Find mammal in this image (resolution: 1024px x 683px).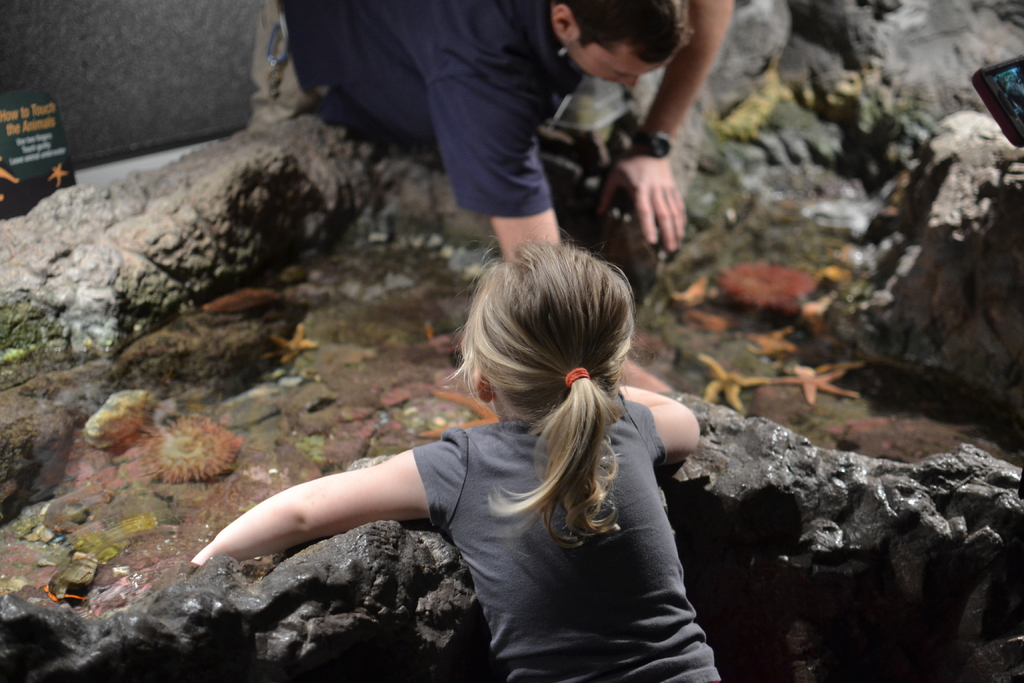
(266, 0, 733, 267).
